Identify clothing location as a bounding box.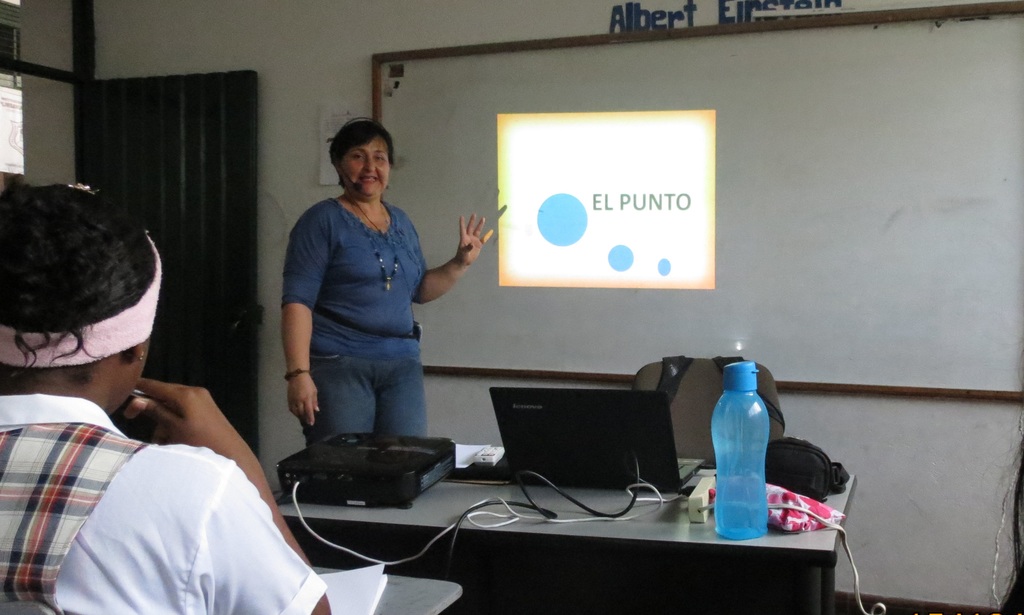
0, 393, 335, 614.
